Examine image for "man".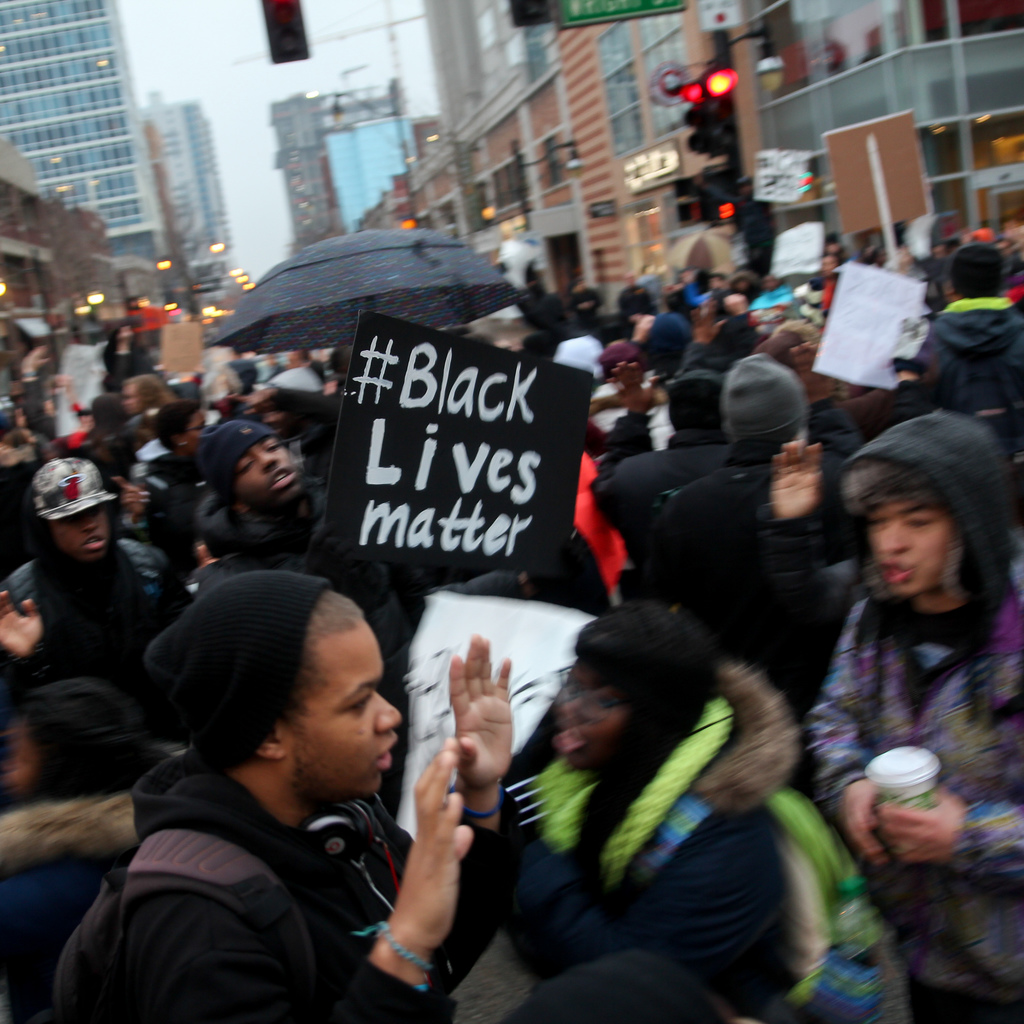
Examination result: (808,407,1023,1020).
